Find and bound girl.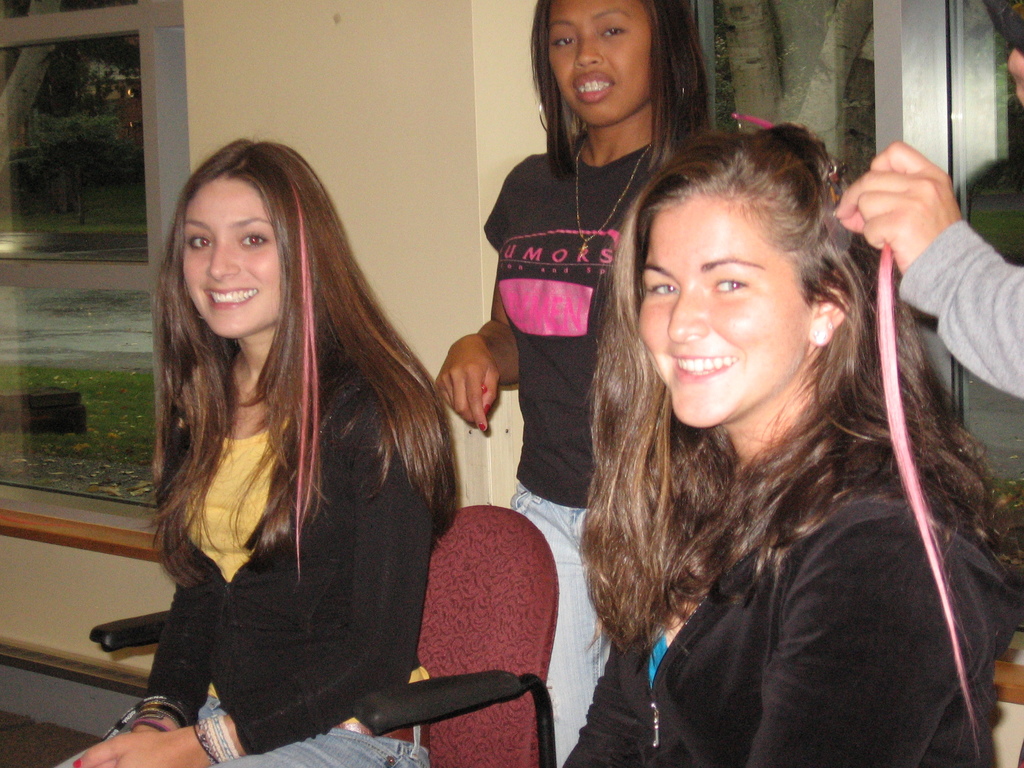
Bound: (x1=52, y1=132, x2=452, y2=767).
